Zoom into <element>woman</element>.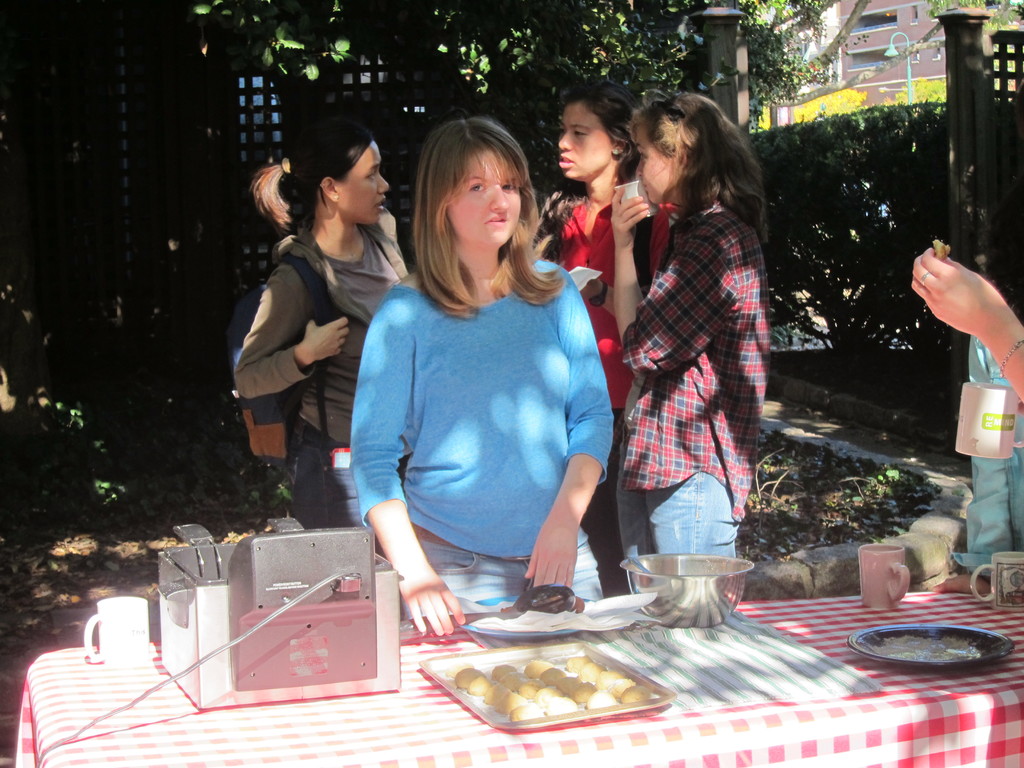
Zoom target: [532, 74, 678, 591].
